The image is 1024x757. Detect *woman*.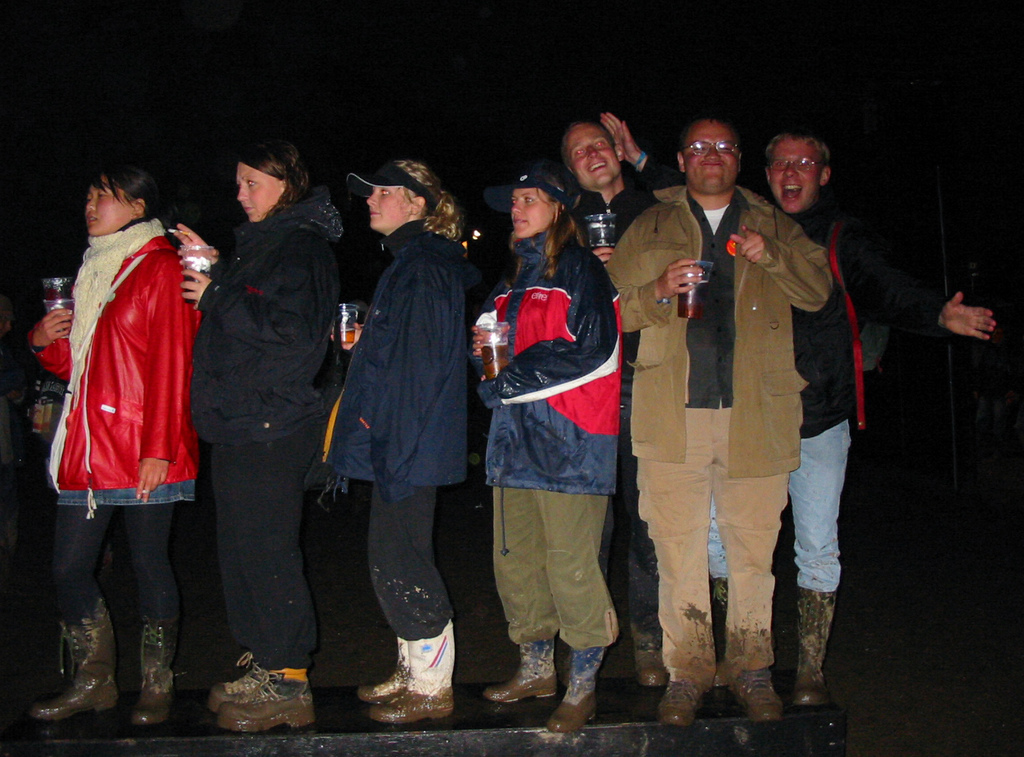
Detection: pyautogui.locateOnScreen(479, 154, 626, 739).
